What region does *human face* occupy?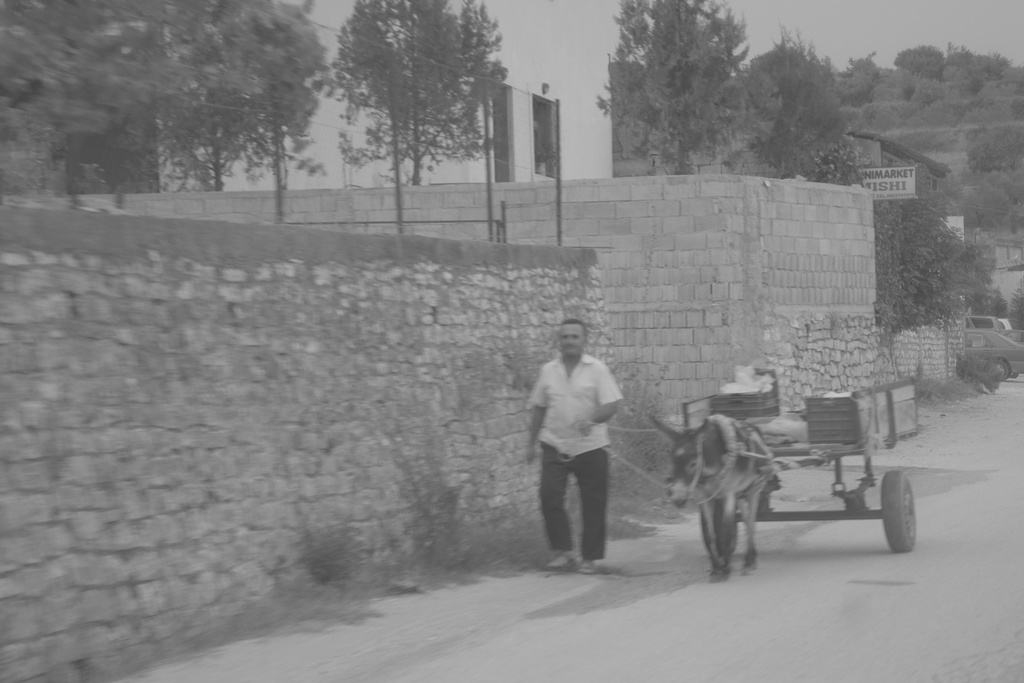
558:322:587:359.
